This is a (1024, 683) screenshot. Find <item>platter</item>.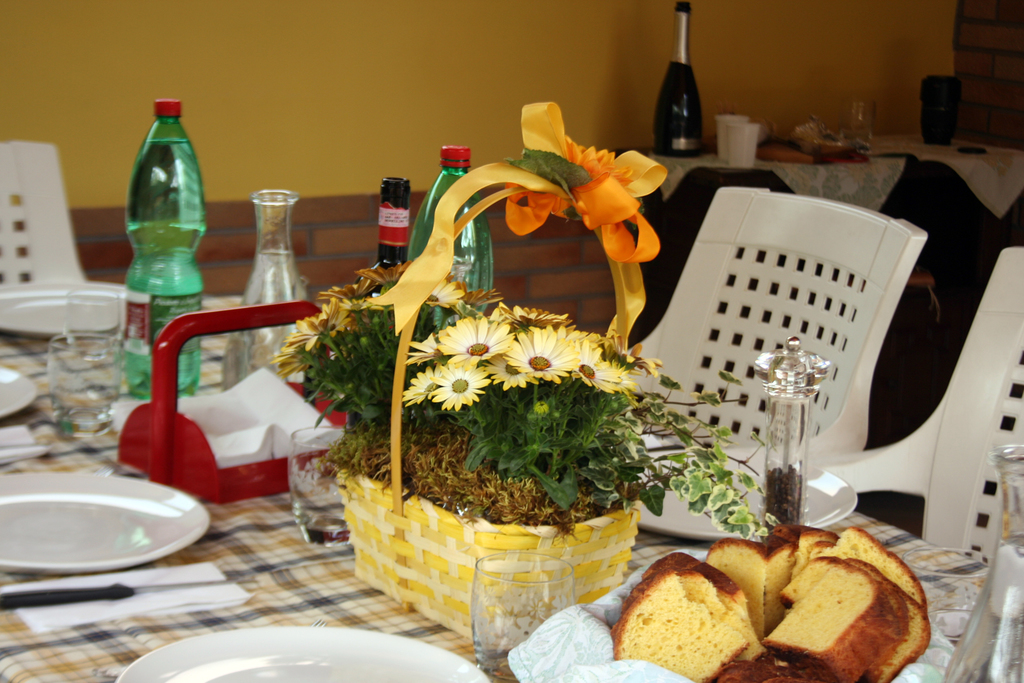
Bounding box: bbox=[115, 628, 488, 682].
